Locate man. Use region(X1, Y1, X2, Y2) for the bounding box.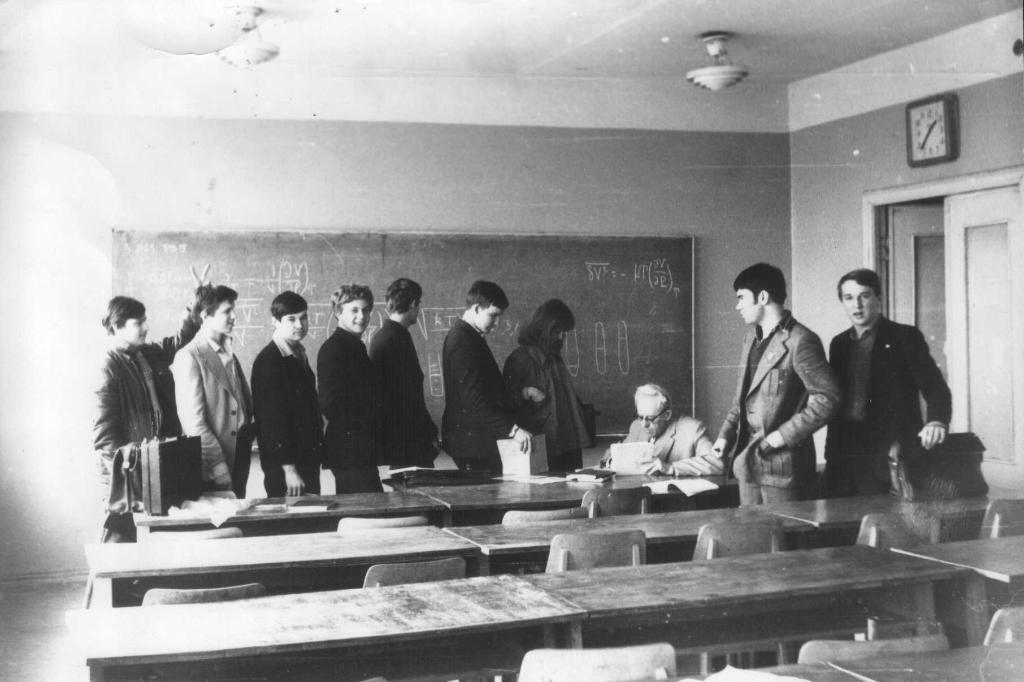
region(826, 272, 963, 512).
